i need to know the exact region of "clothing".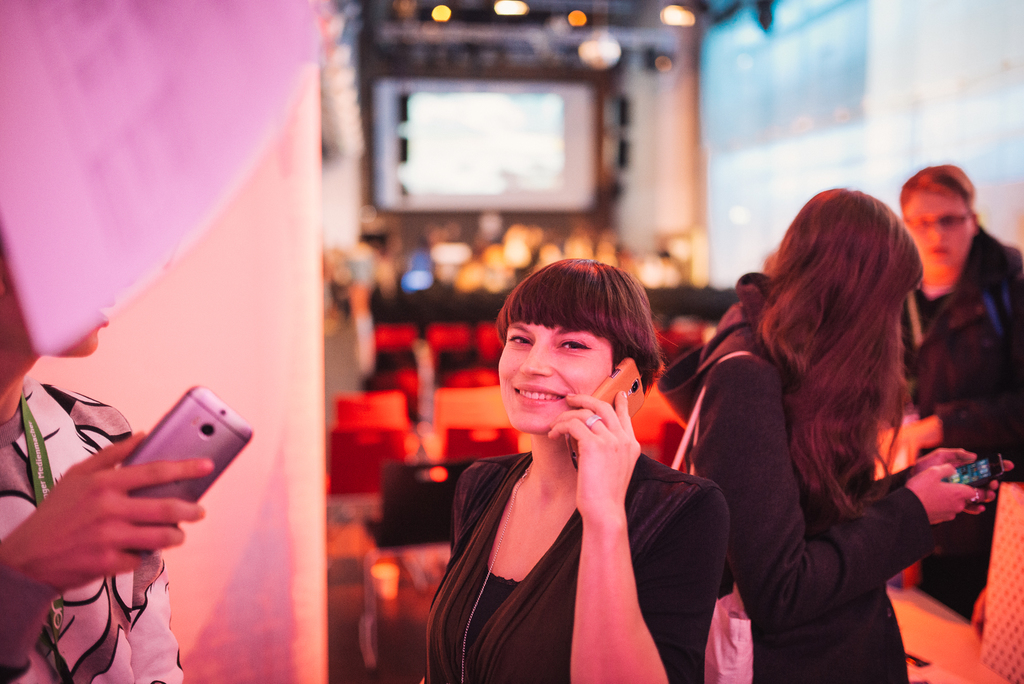
Region: 655, 271, 931, 683.
